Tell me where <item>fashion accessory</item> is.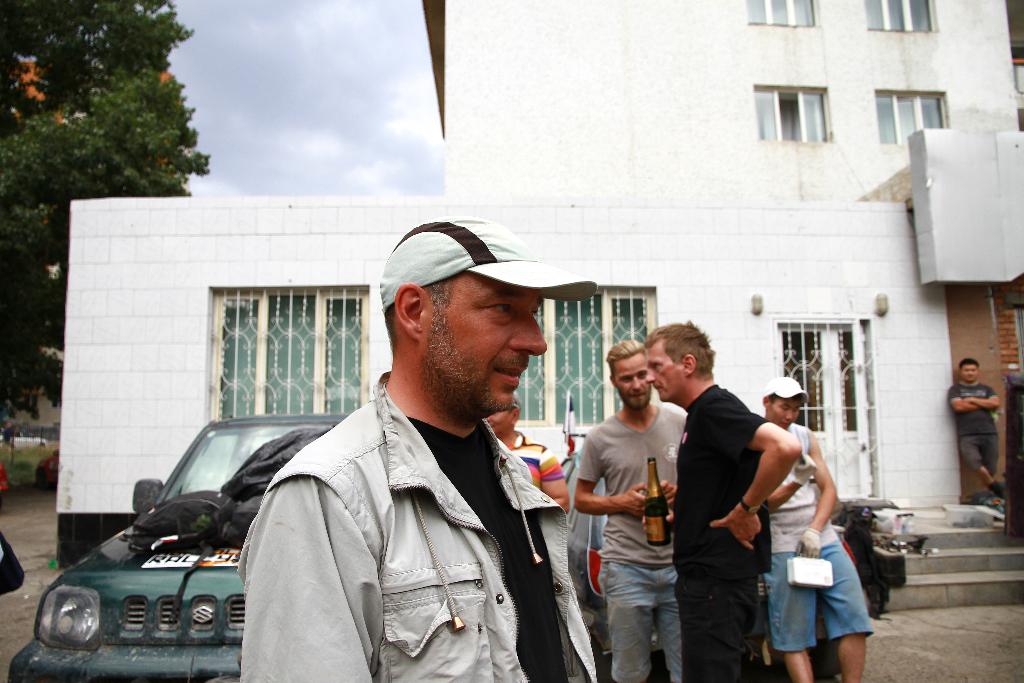
<item>fashion accessory</item> is at box(488, 439, 572, 515).
